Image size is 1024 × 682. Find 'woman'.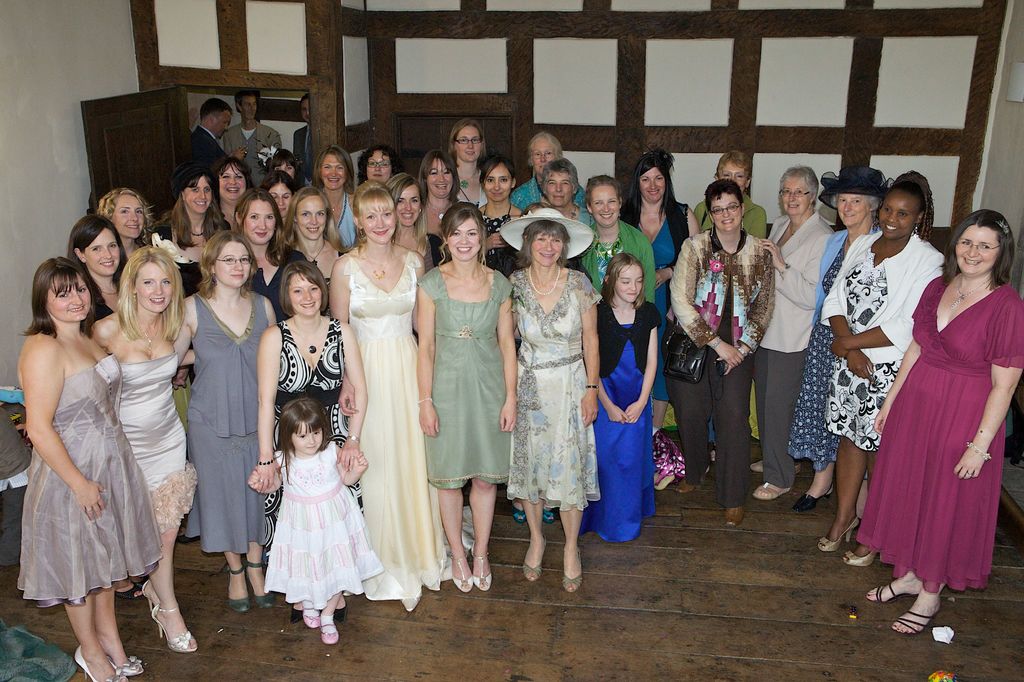
[x1=753, y1=160, x2=836, y2=504].
